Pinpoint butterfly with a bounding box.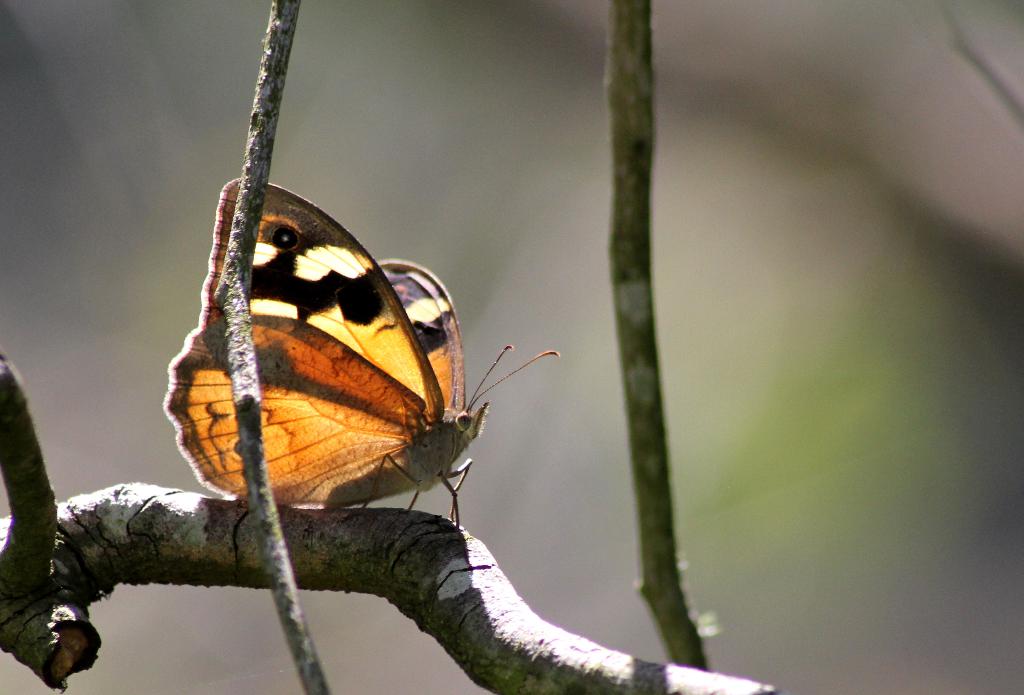
158,174,584,586.
